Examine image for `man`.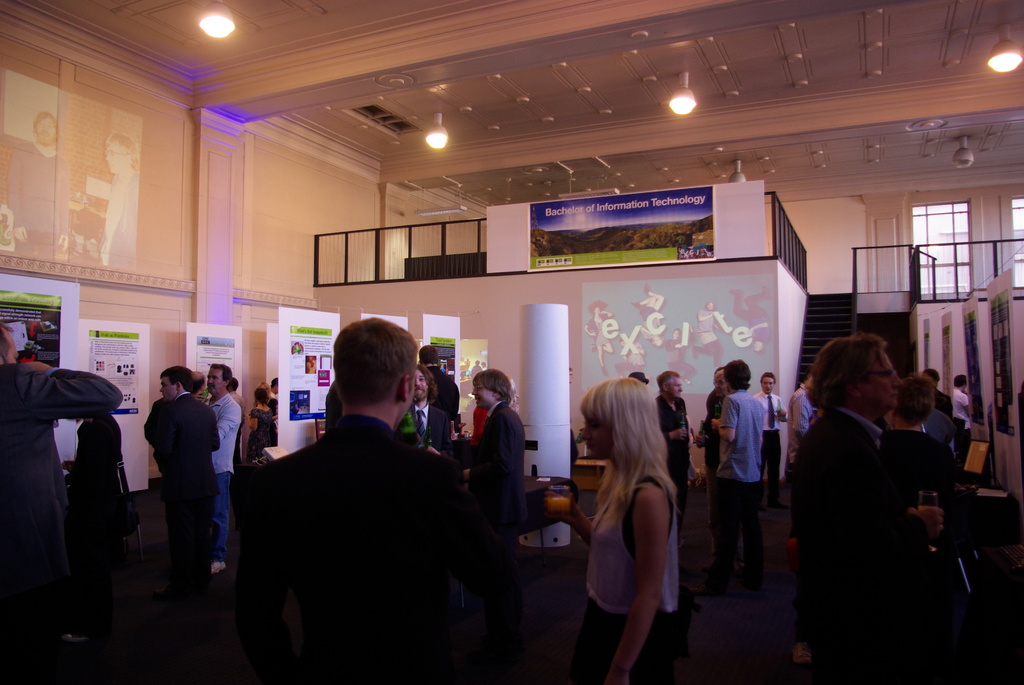
Examination result: left=145, top=365, right=222, bottom=588.
